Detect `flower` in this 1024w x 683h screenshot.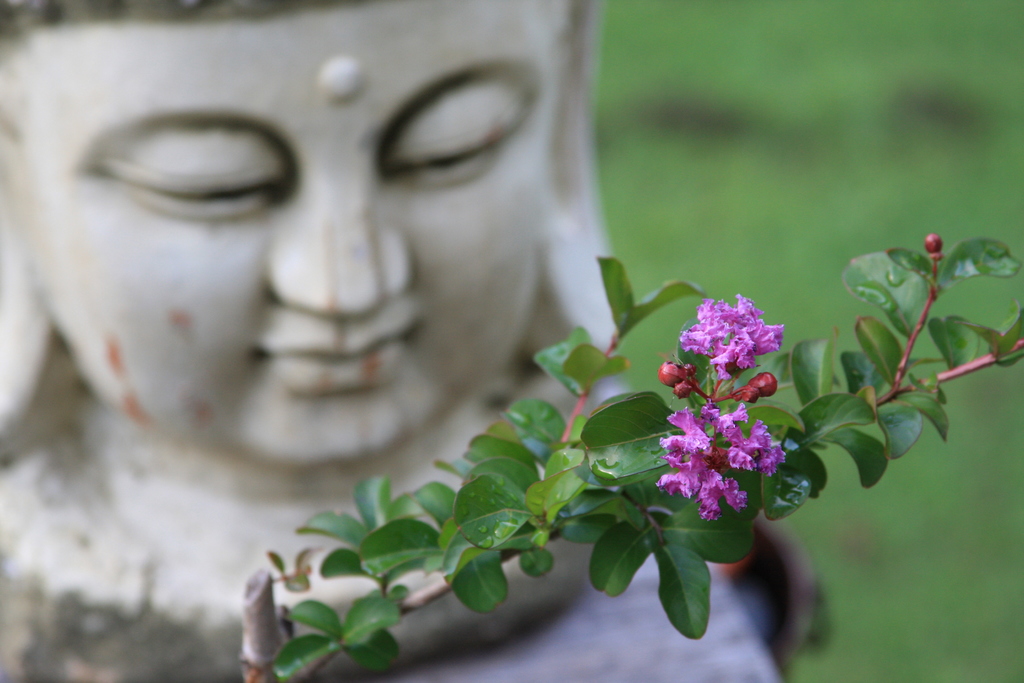
Detection: {"left": 640, "top": 295, "right": 804, "bottom": 544}.
